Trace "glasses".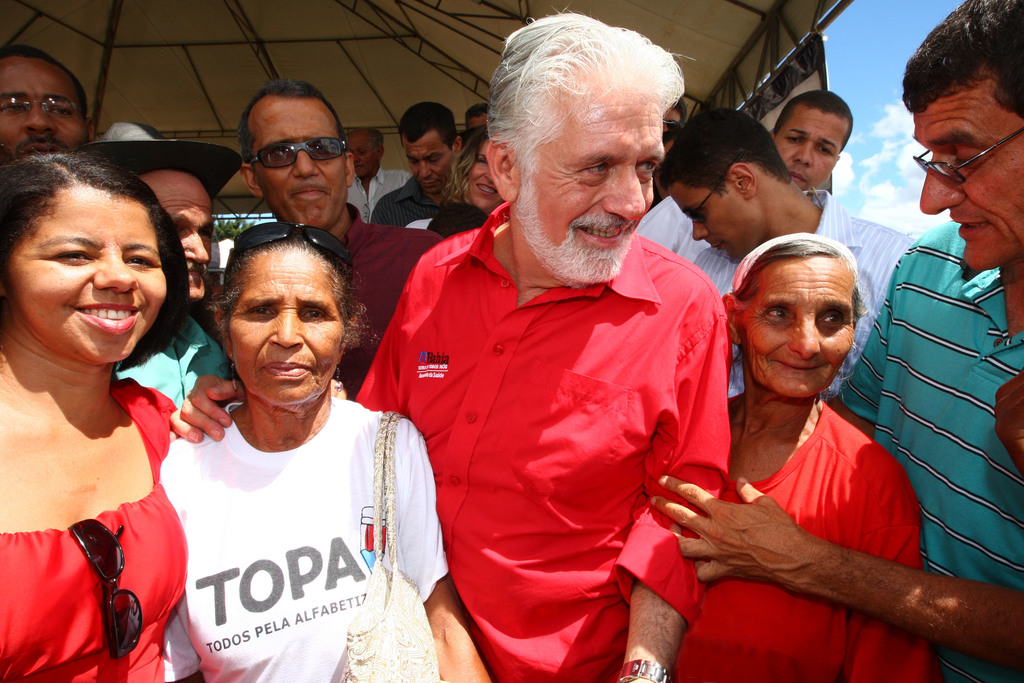
Traced to [left=0, top=97, right=85, bottom=120].
